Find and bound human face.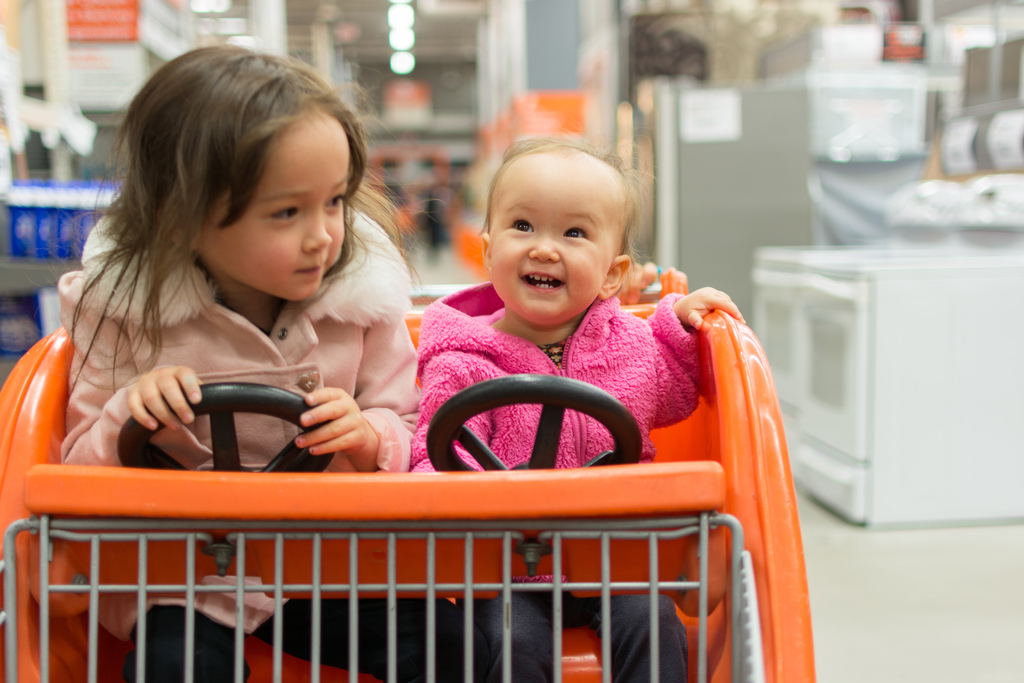
Bound: [199, 111, 350, 299].
